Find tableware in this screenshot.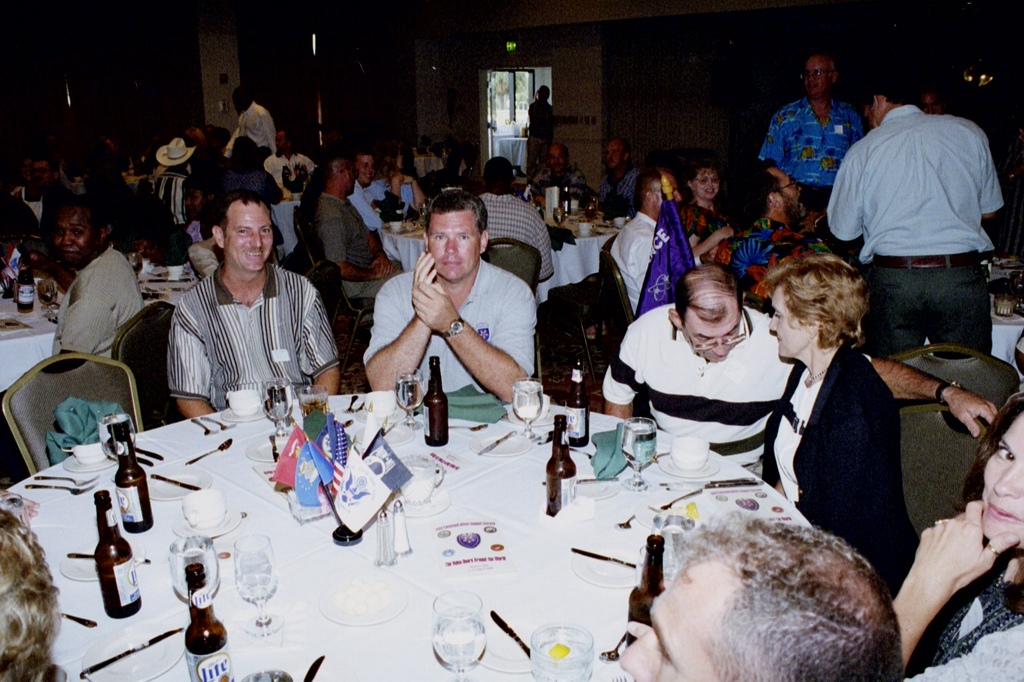
The bounding box for tableware is [x1=42, y1=470, x2=94, y2=485].
